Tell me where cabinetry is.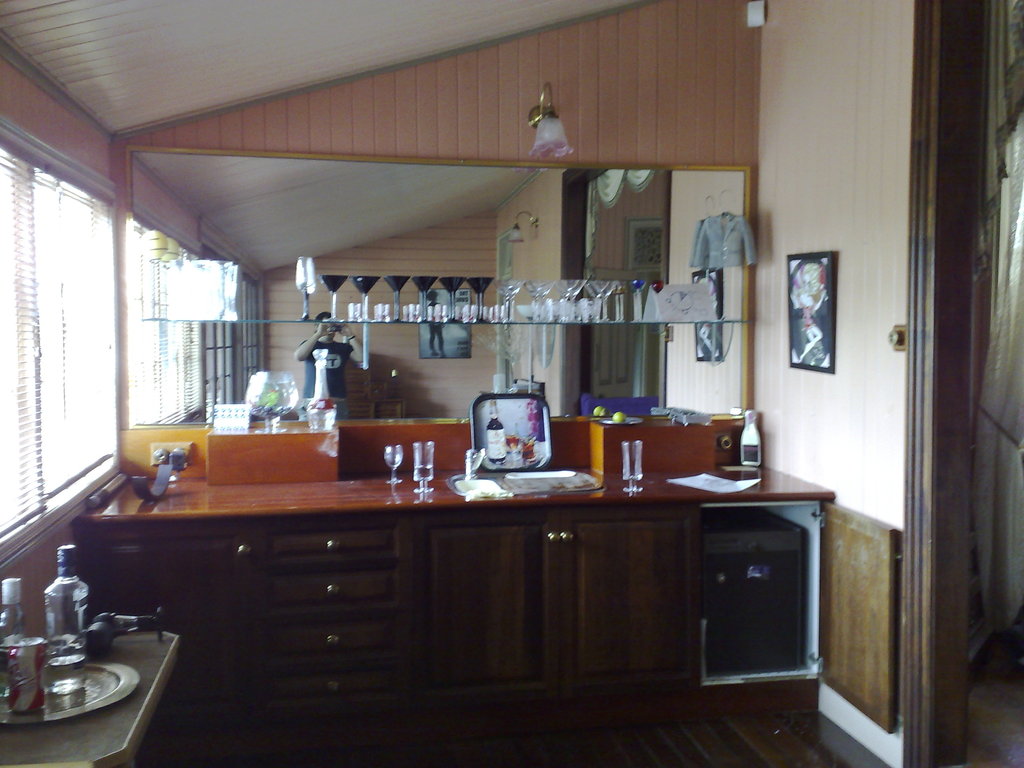
cabinetry is at detection(584, 503, 682, 715).
